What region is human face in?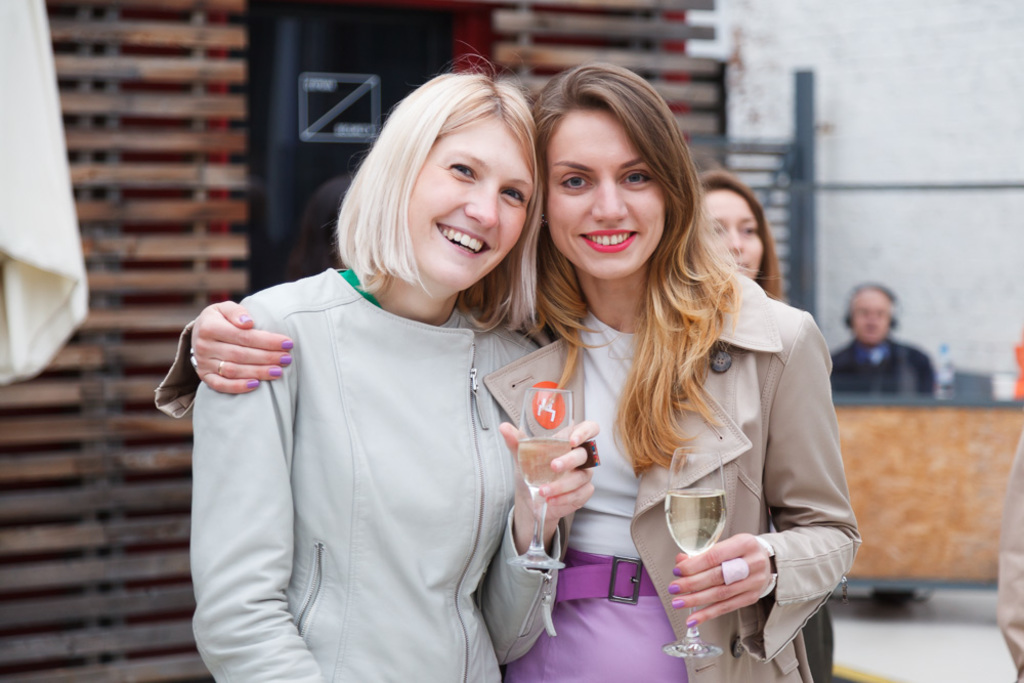
(546, 108, 664, 278).
